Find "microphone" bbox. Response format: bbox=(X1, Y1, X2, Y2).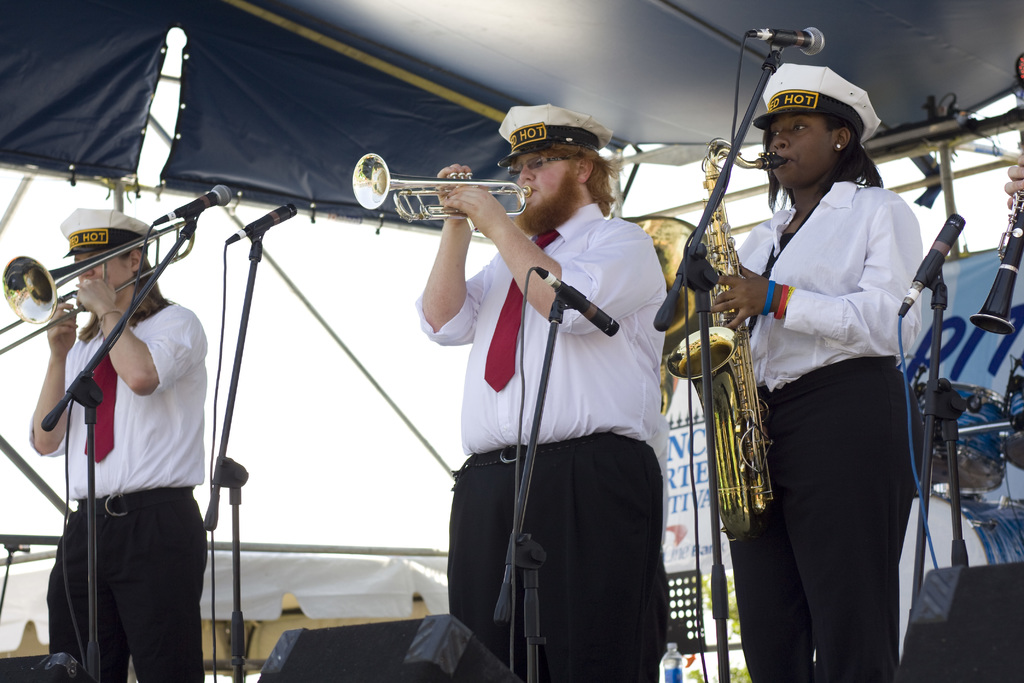
bbox=(897, 213, 965, 320).
